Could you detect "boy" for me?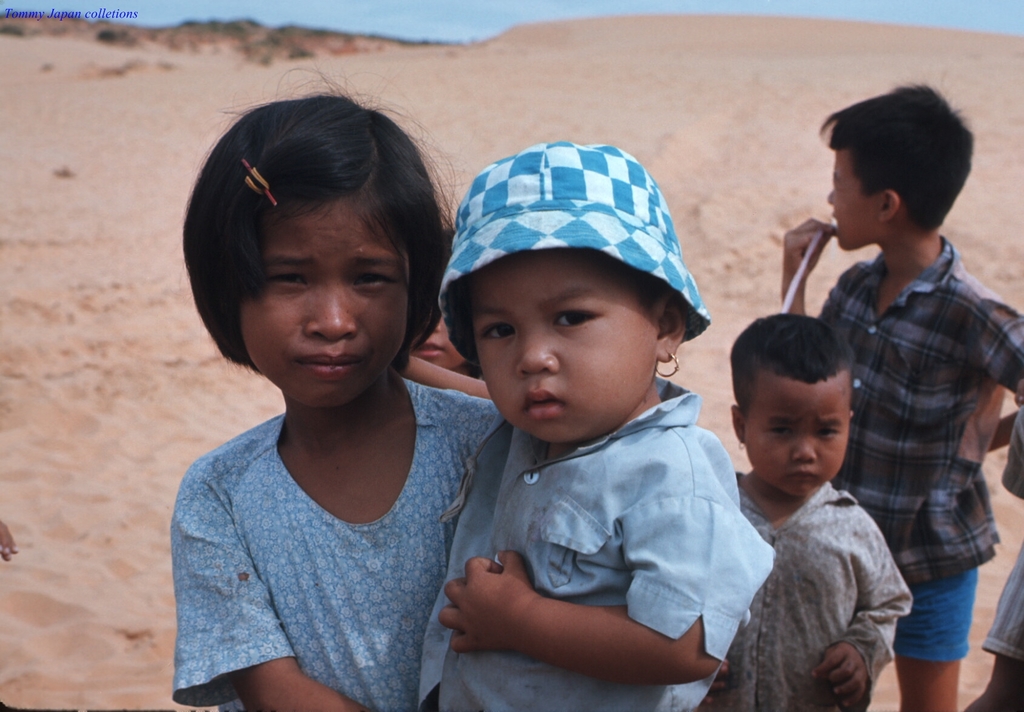
Detection result: x1=767, y1=77, x2=1023, y2=711.
